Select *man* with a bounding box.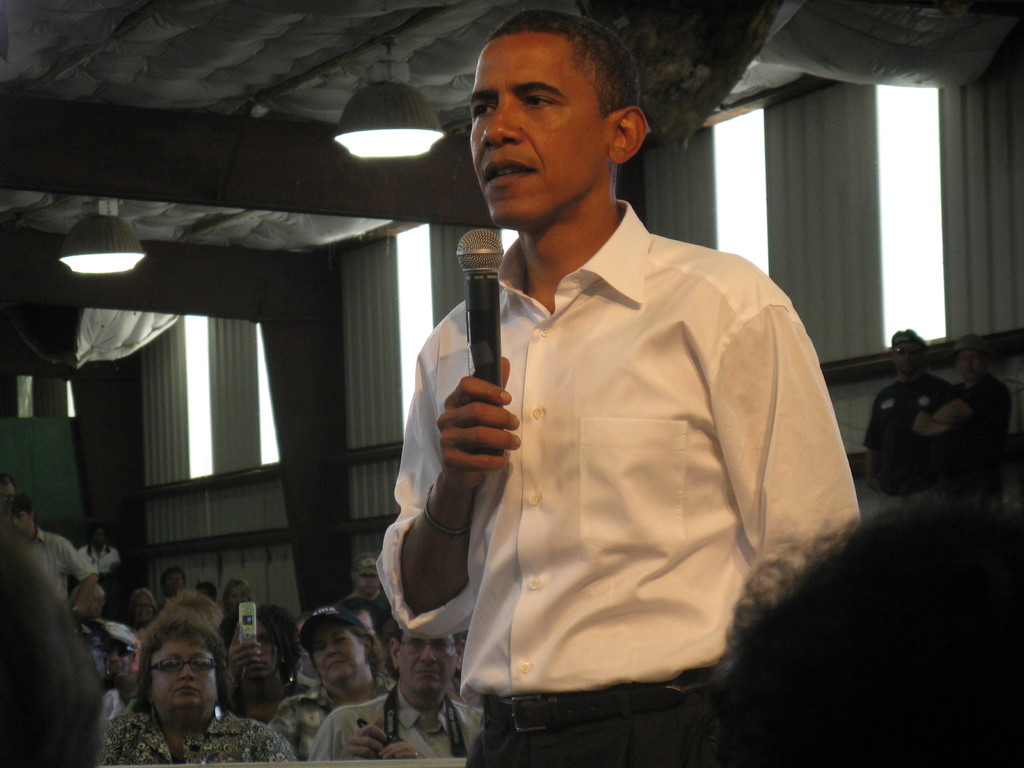
bbox=(868, 326, 964, 492).
